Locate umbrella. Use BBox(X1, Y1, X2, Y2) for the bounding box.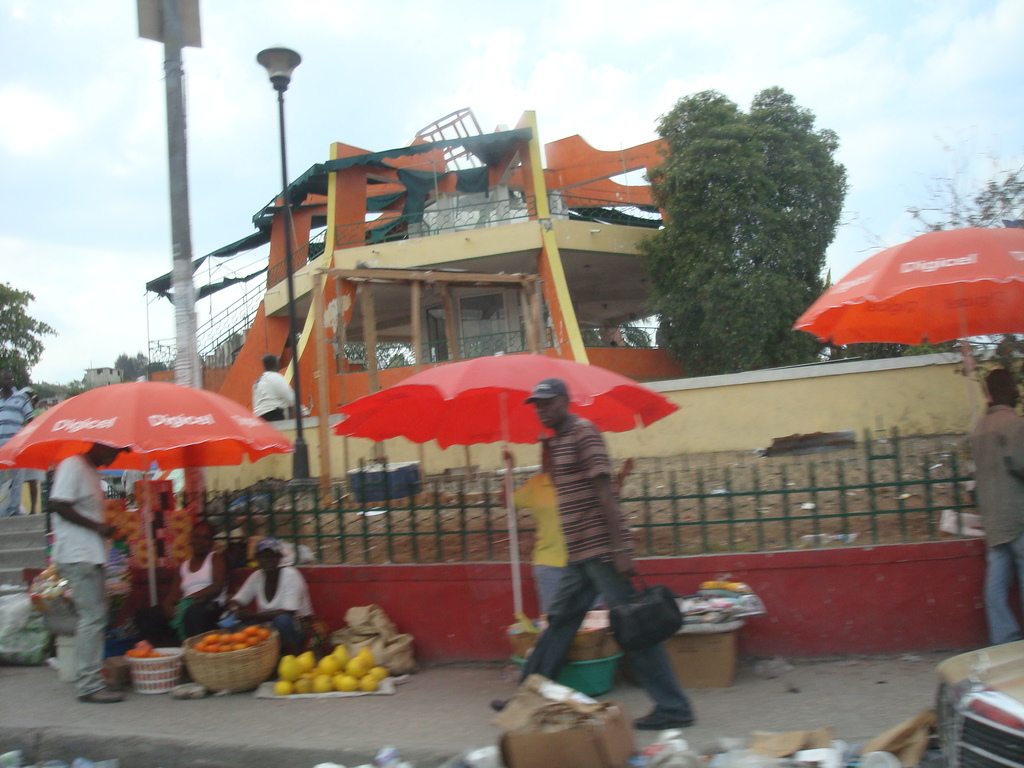
BBox(327, 349, 682, 616).
